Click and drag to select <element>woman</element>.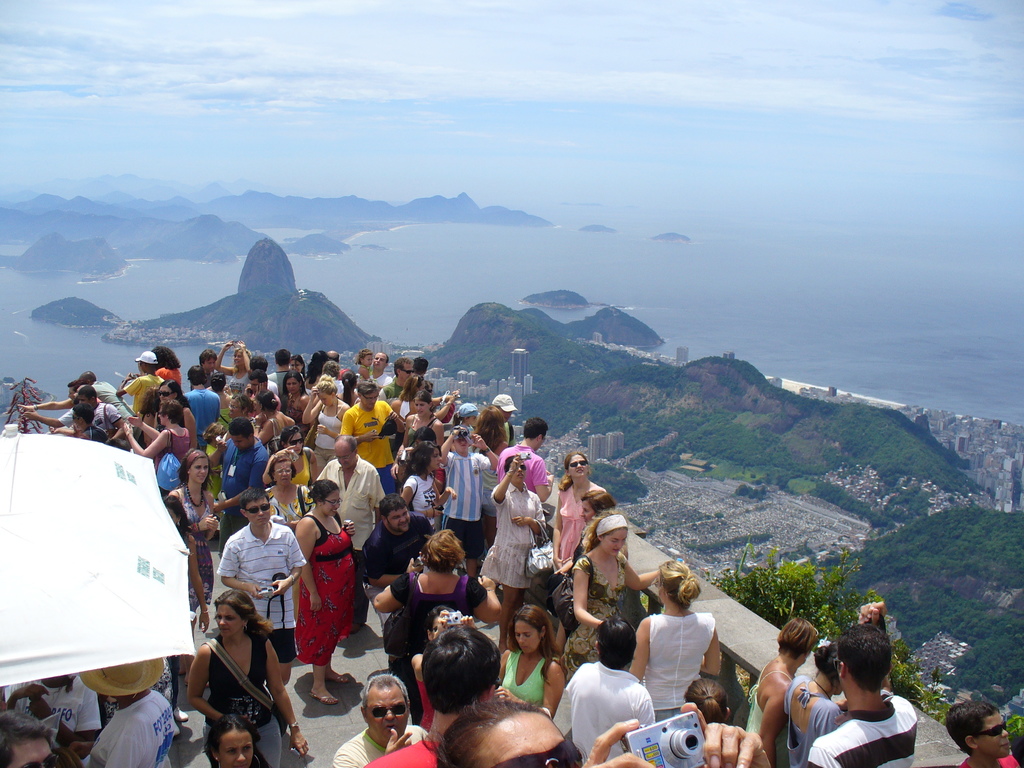
Selection: box(559, 508, 664, 683).
